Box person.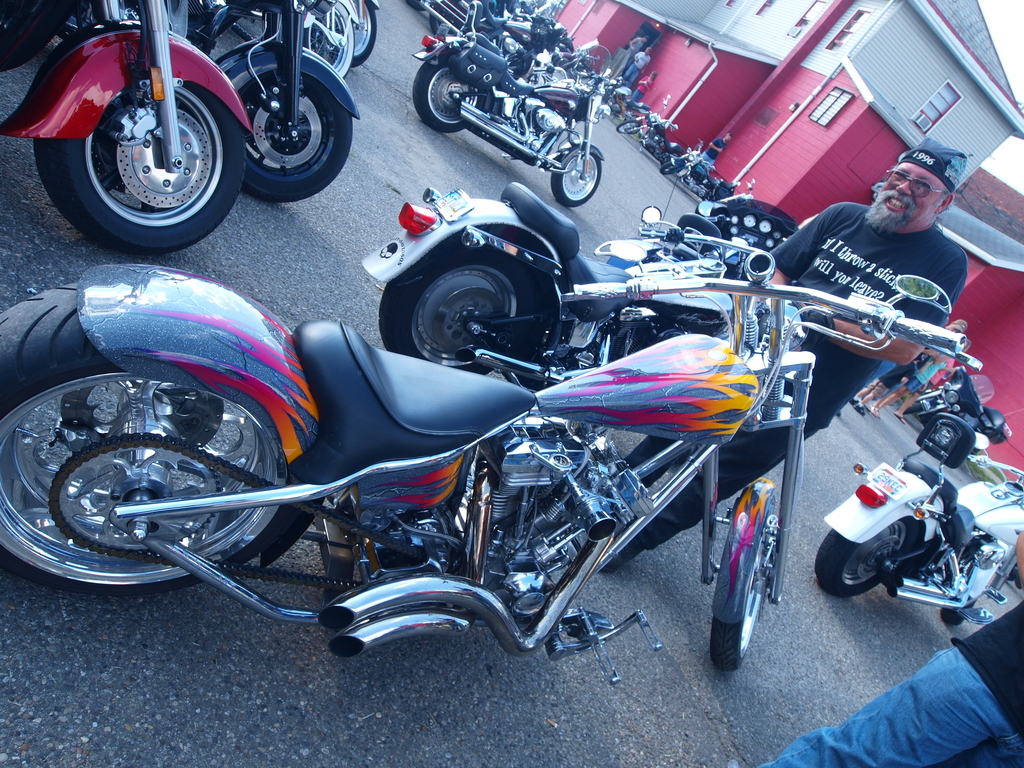
(701,128,735,175).
